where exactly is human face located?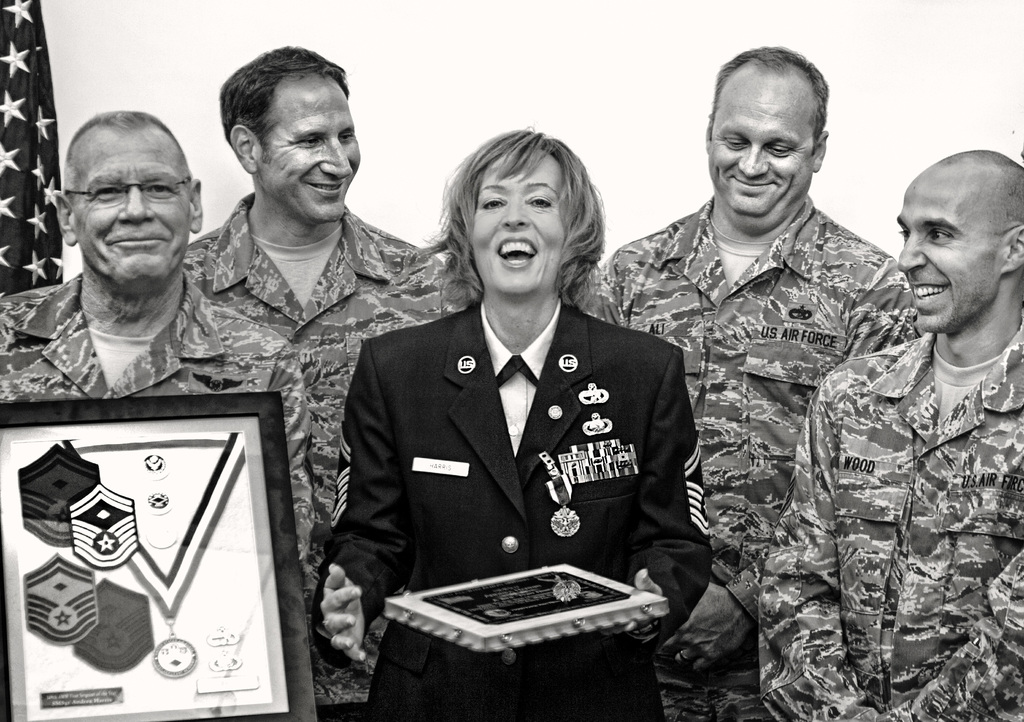
Its bounding box is box(67, 131, 189, 287).
